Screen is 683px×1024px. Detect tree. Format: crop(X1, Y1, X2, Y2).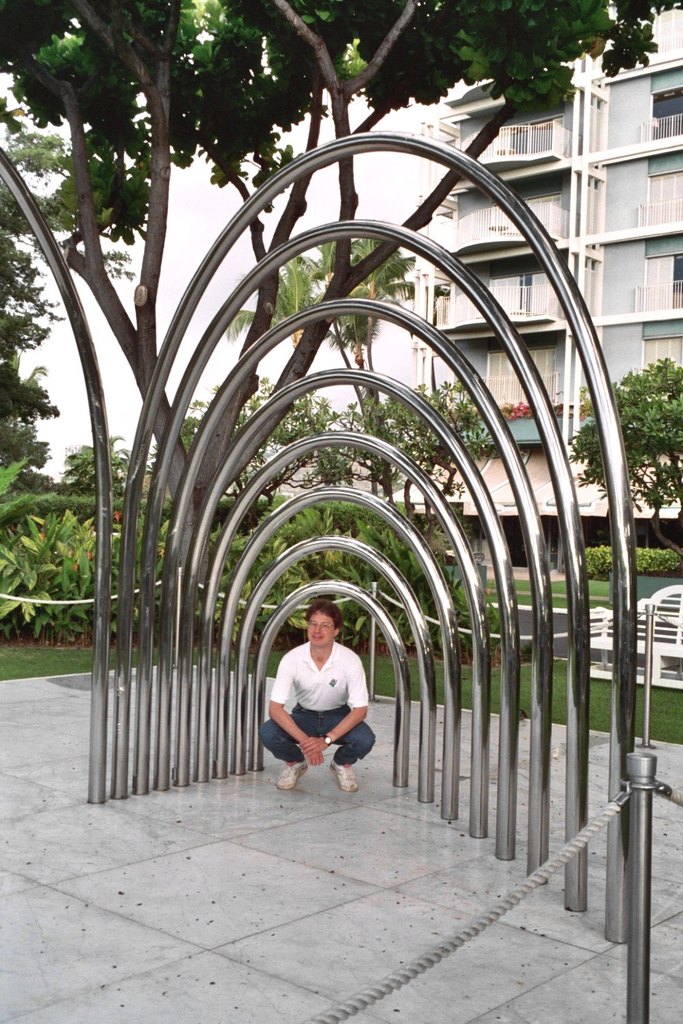
crop(186, 369, 348, 562).
